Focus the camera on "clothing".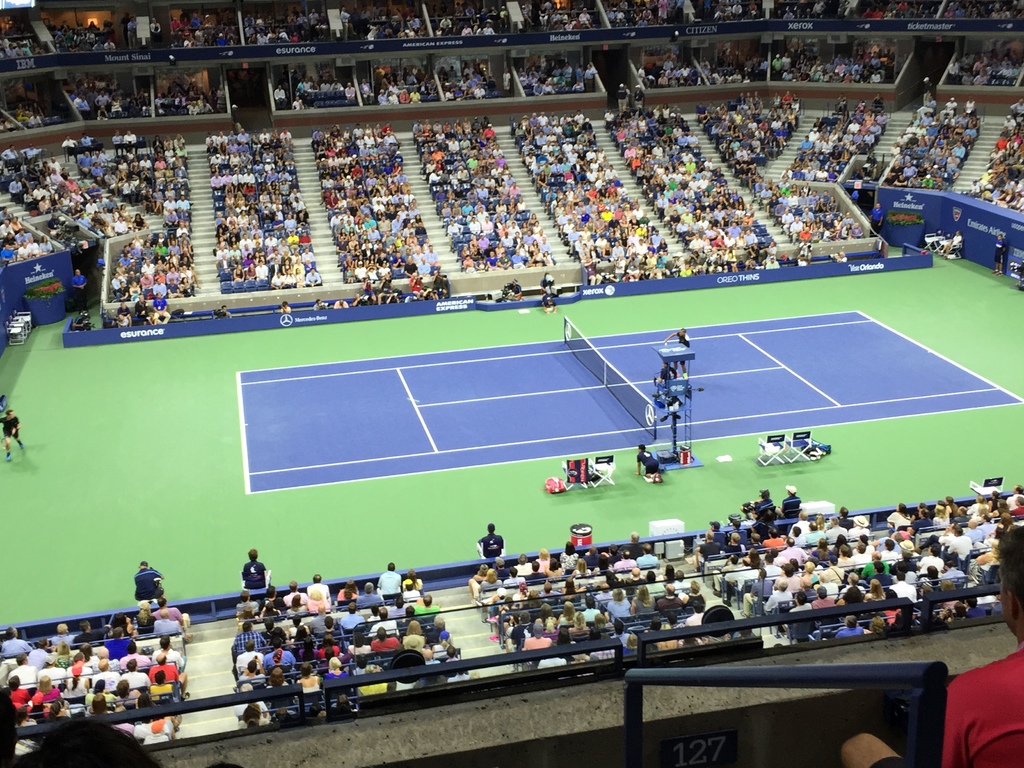
Focus region: bbox(306, 584, 331, 610).
